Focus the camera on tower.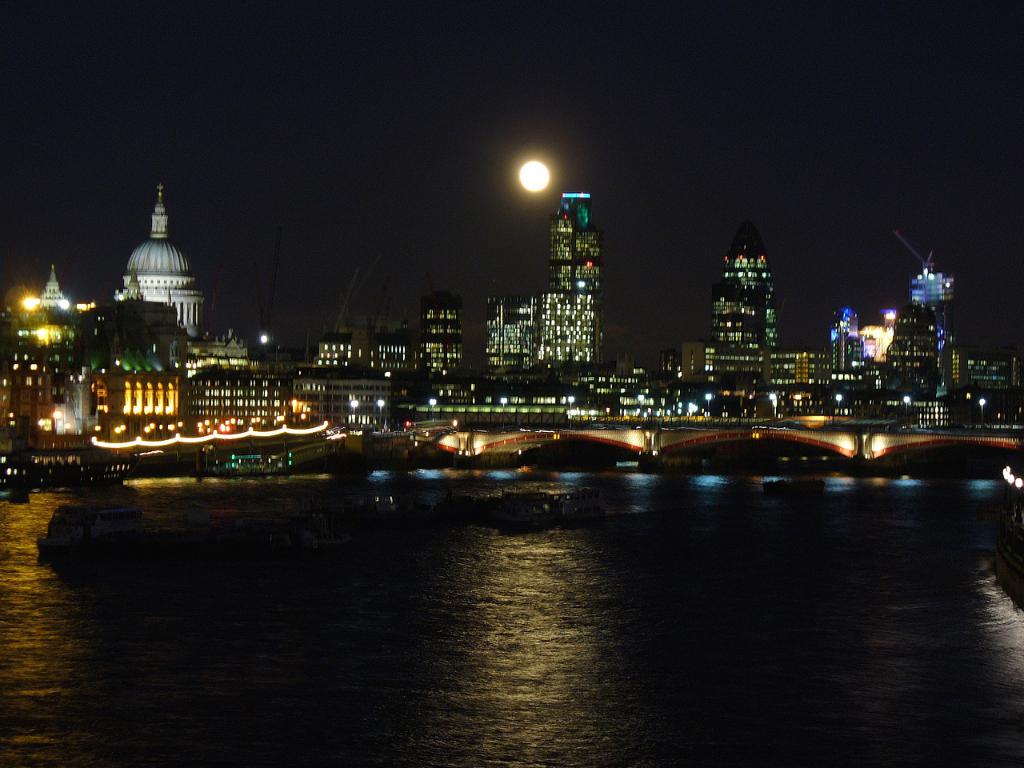
Focus region: Rect(674, 326, 713, 390).
